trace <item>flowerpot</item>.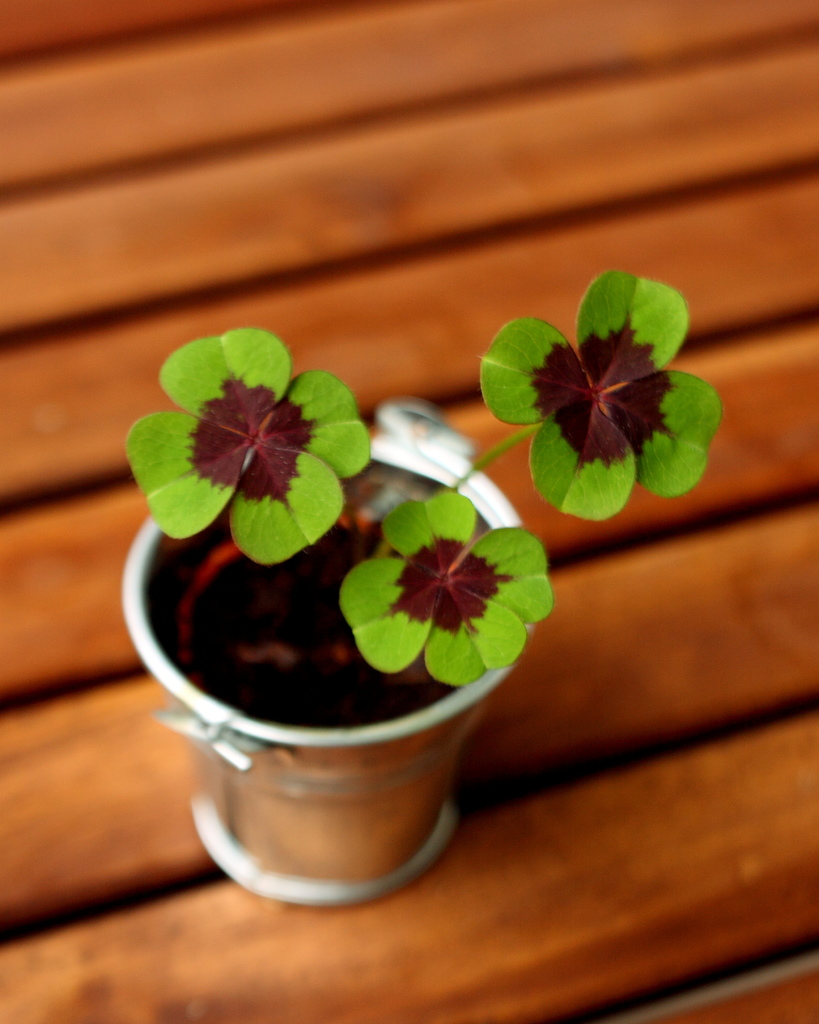
Traced to (x1=127, y1=489, x2=547, y2=890).
